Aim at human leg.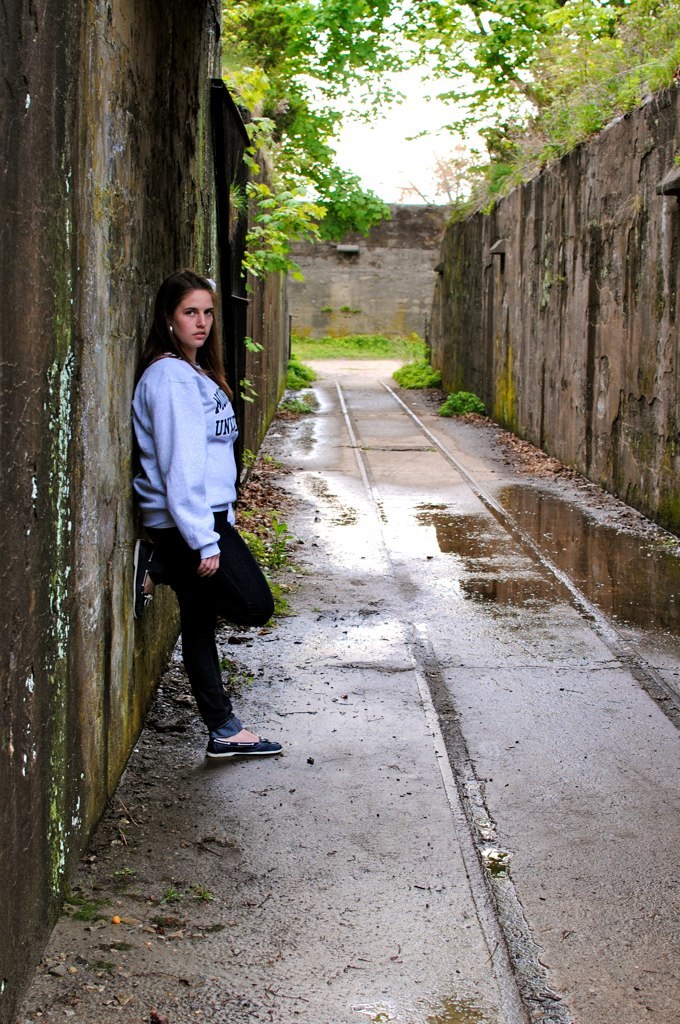
Aimed at bbox=[133, 523, 282, 613].
